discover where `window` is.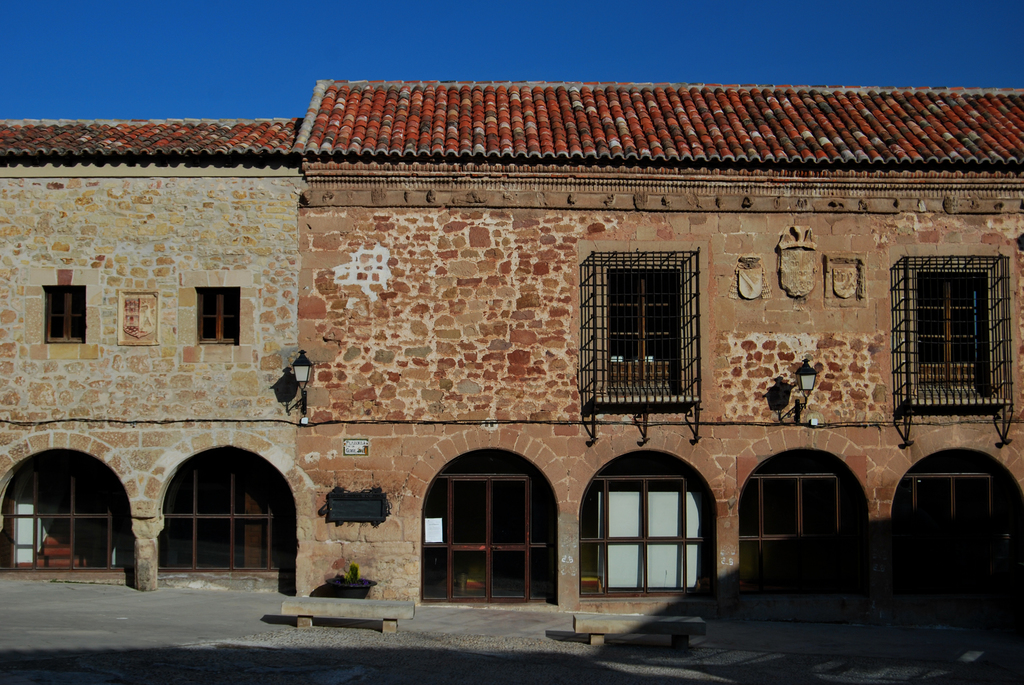
Discovered at x1=900 y1=252 x2=1013 y2=417.
